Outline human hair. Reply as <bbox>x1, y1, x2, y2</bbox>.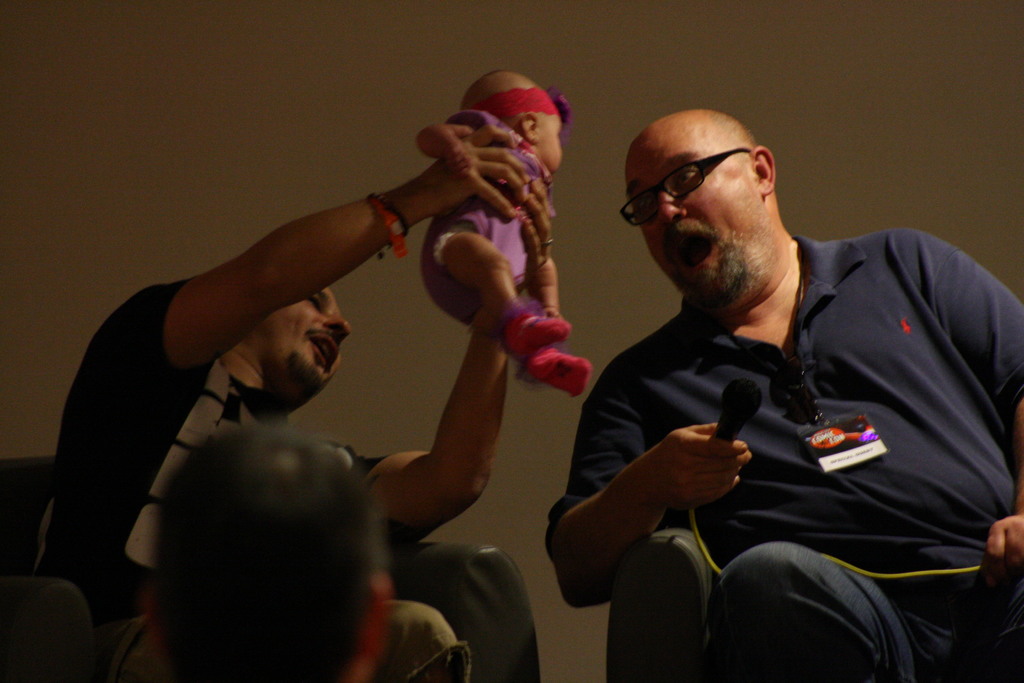
<bbox>131, 395, 401, 682</bbox>.
